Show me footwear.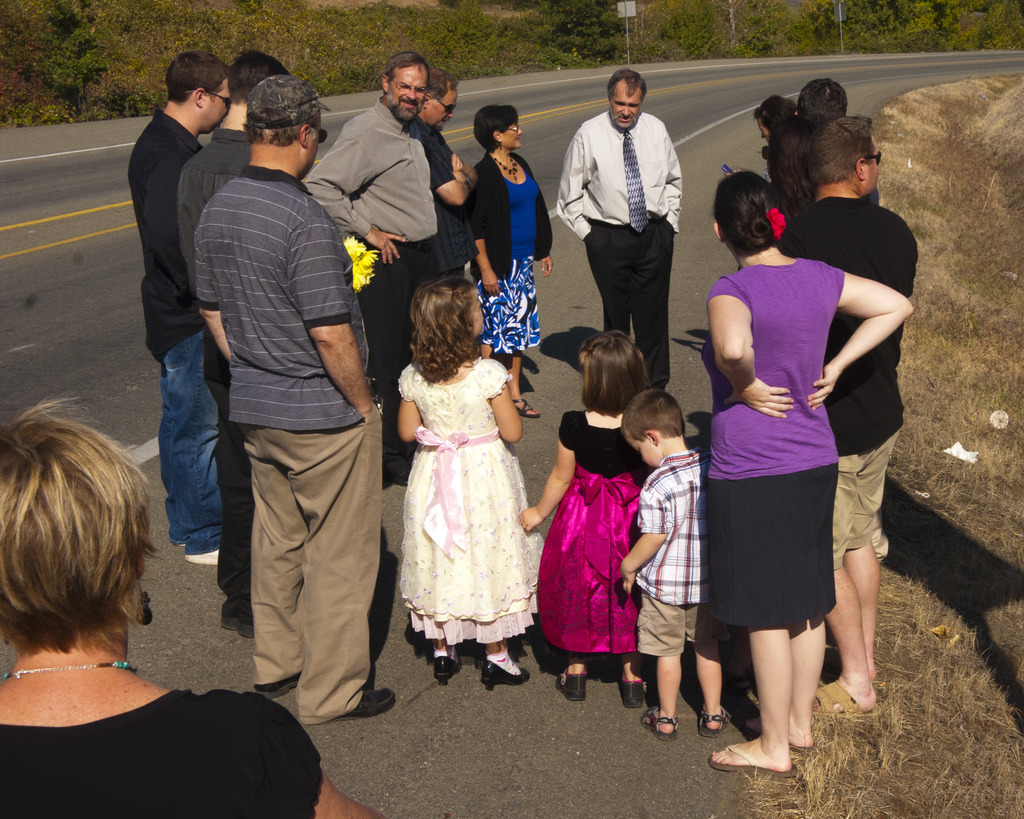
footwear is here: [436, 654, 463, 685].
